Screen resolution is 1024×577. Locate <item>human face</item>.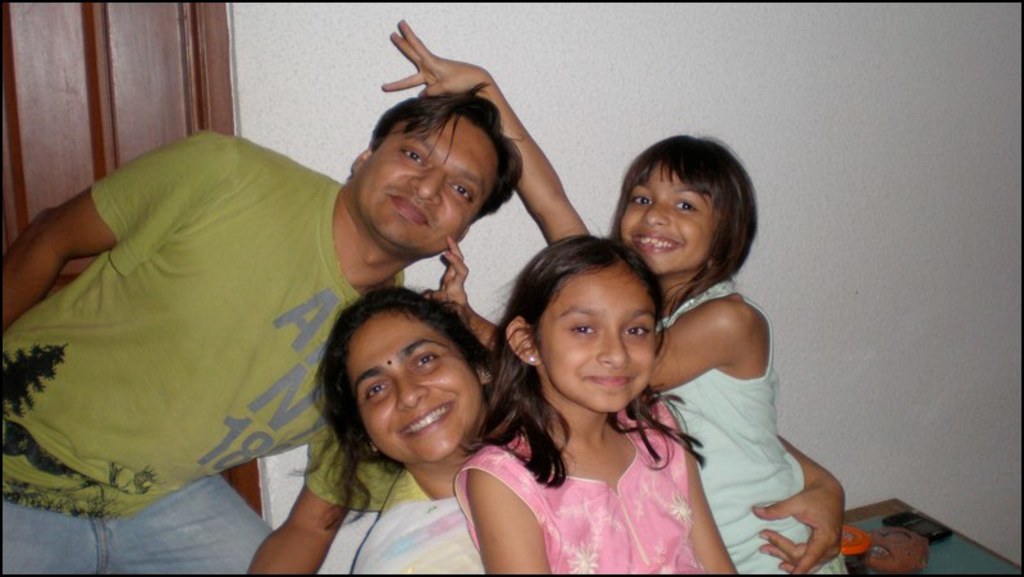
(x1=623, y1=159, x2=733, y2=274).
